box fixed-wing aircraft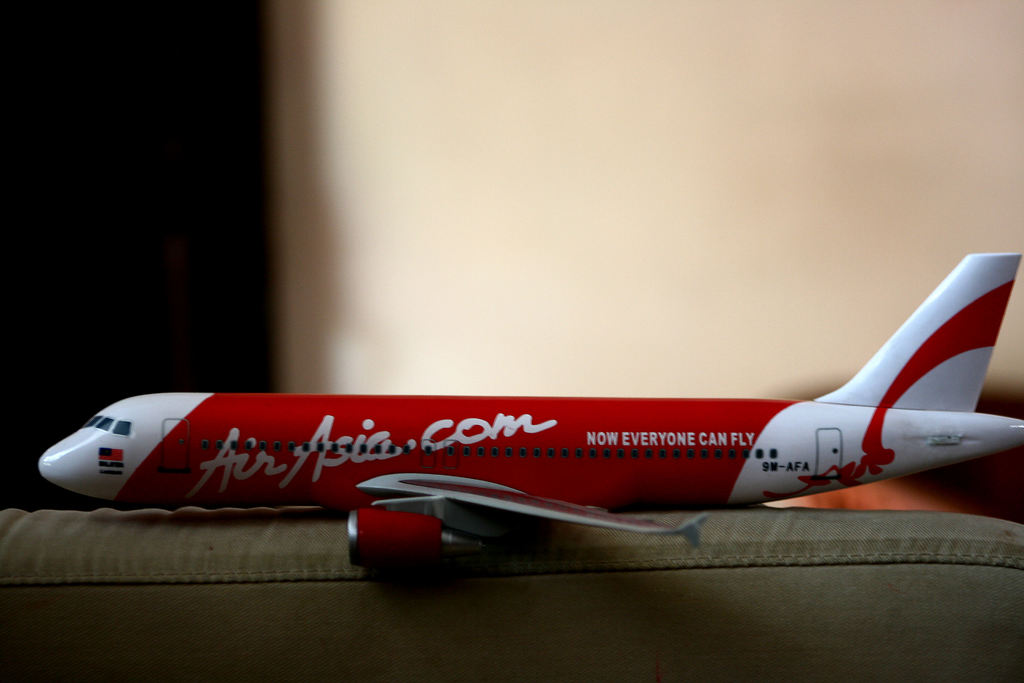
(x1=40, y1=252, x2=1023, y2=564)
